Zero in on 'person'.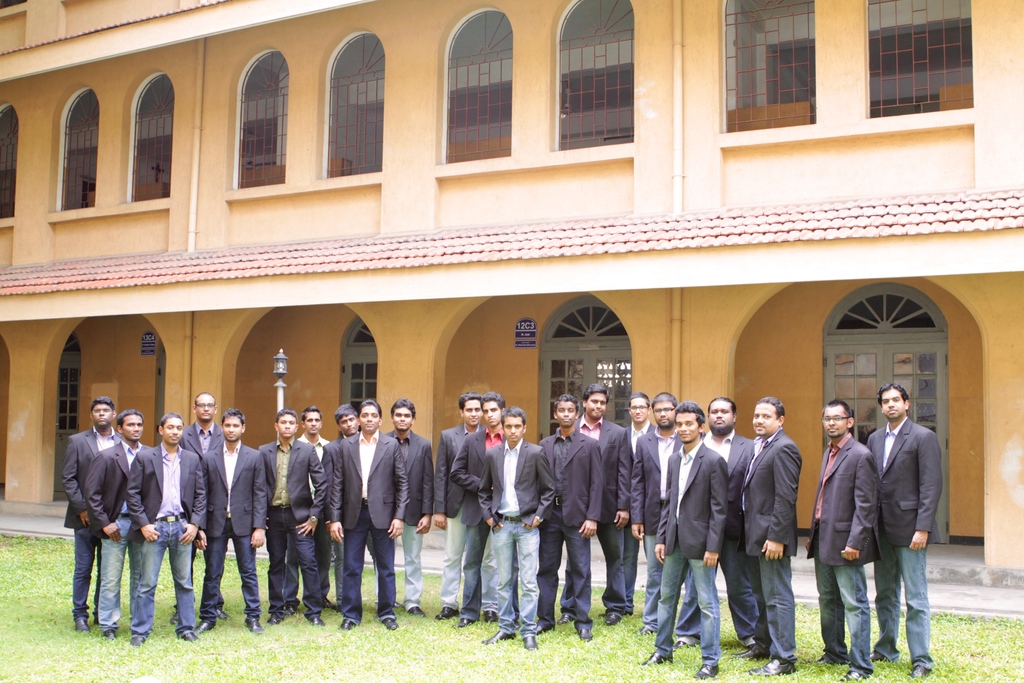
Zeroed in: 540:397:607:642.
